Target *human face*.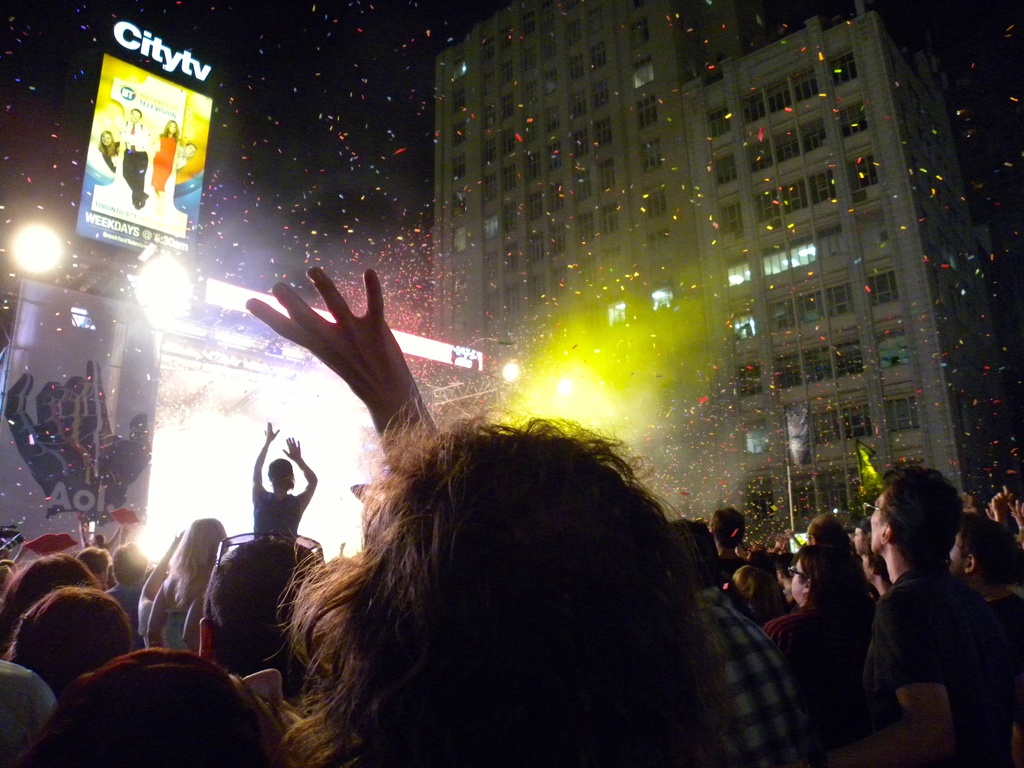
Target region: detection(871, 492, 883, 552).
